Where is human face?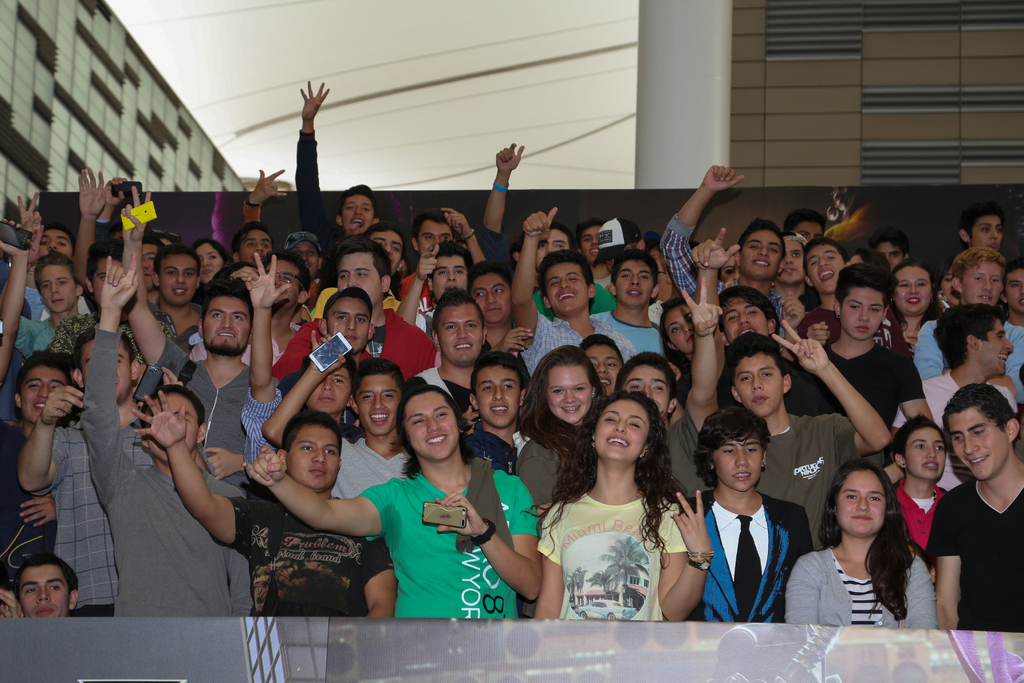
detection(475, 365, 521, 429).
